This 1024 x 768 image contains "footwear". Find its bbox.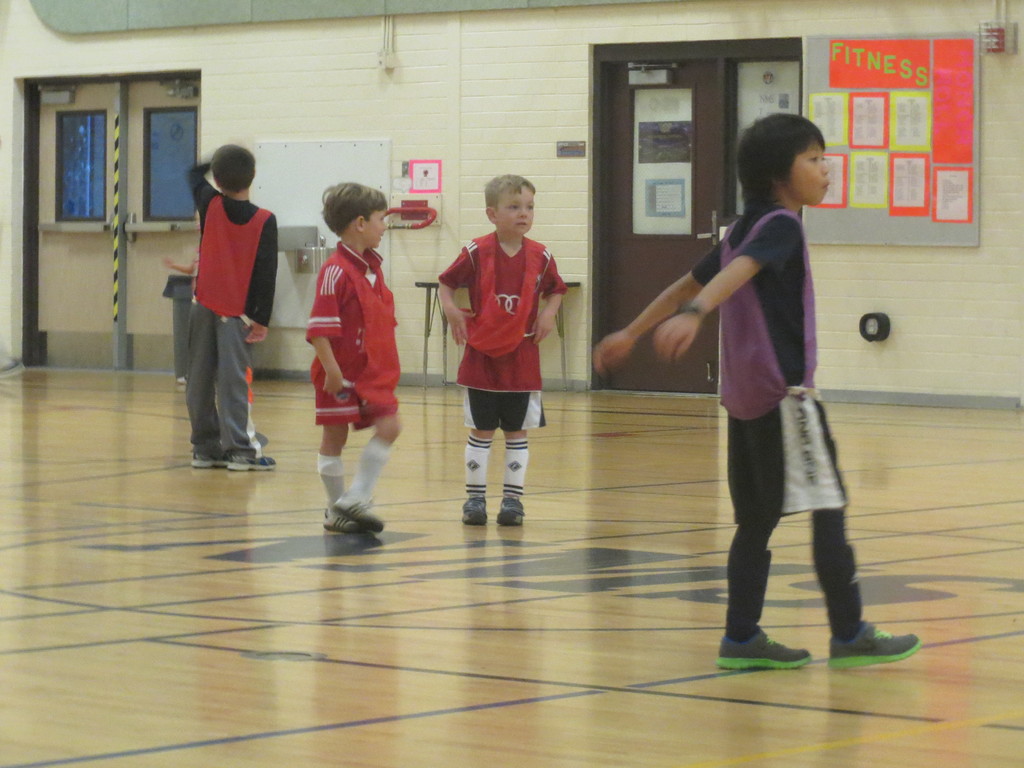
box(195, 449, 227, 470).
